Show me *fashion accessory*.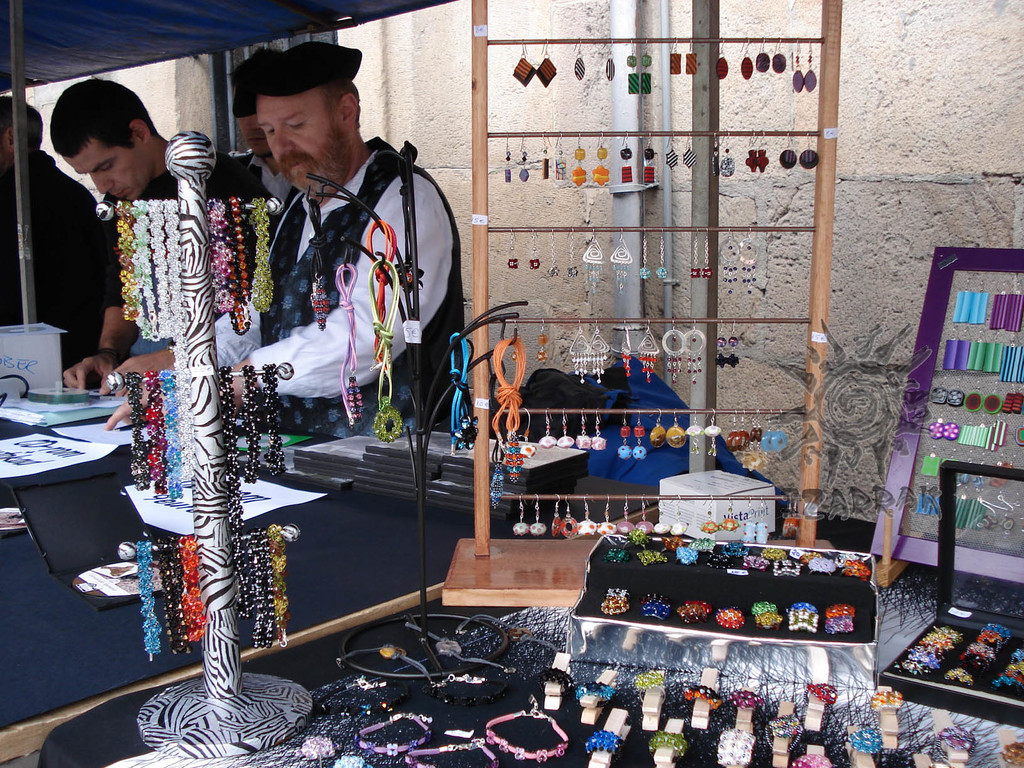
*fashion accessory* is here: bbox=(943, 669, 970, 685).
